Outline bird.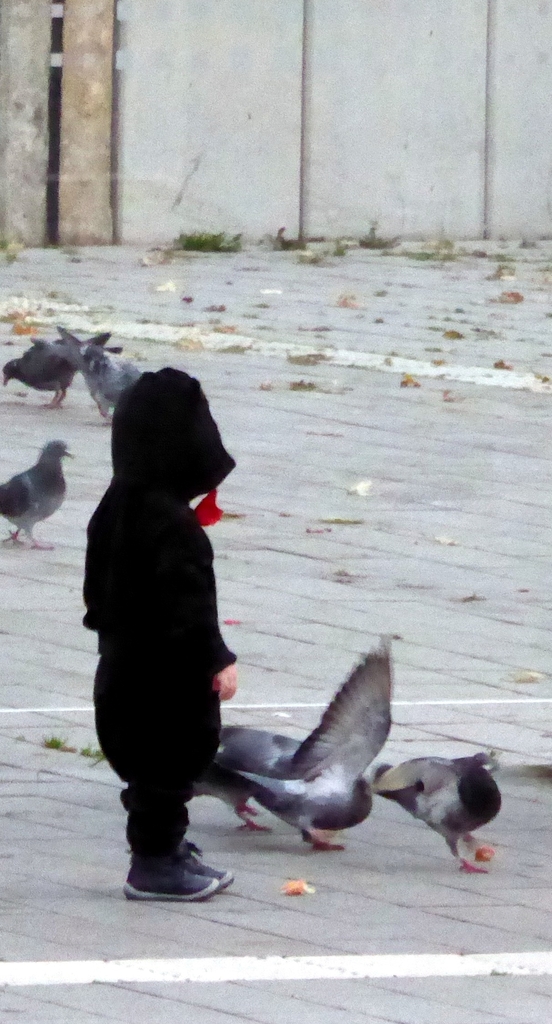
Outline: left=354, top=747, right=514, bottom=874.
